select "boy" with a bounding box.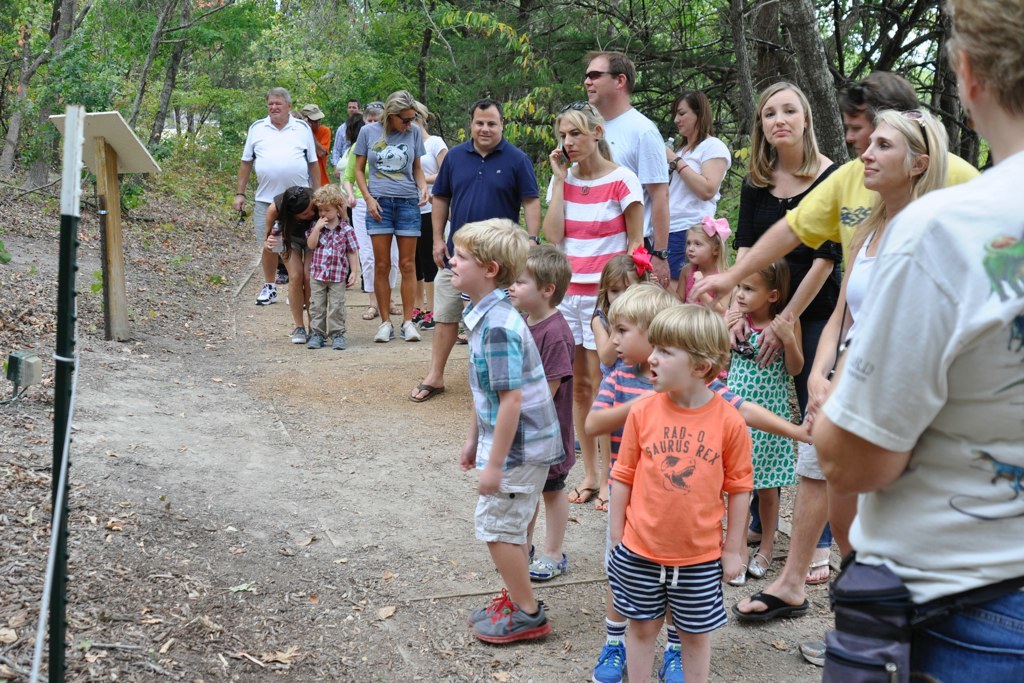
select_region(497, 230, 585, 595).
